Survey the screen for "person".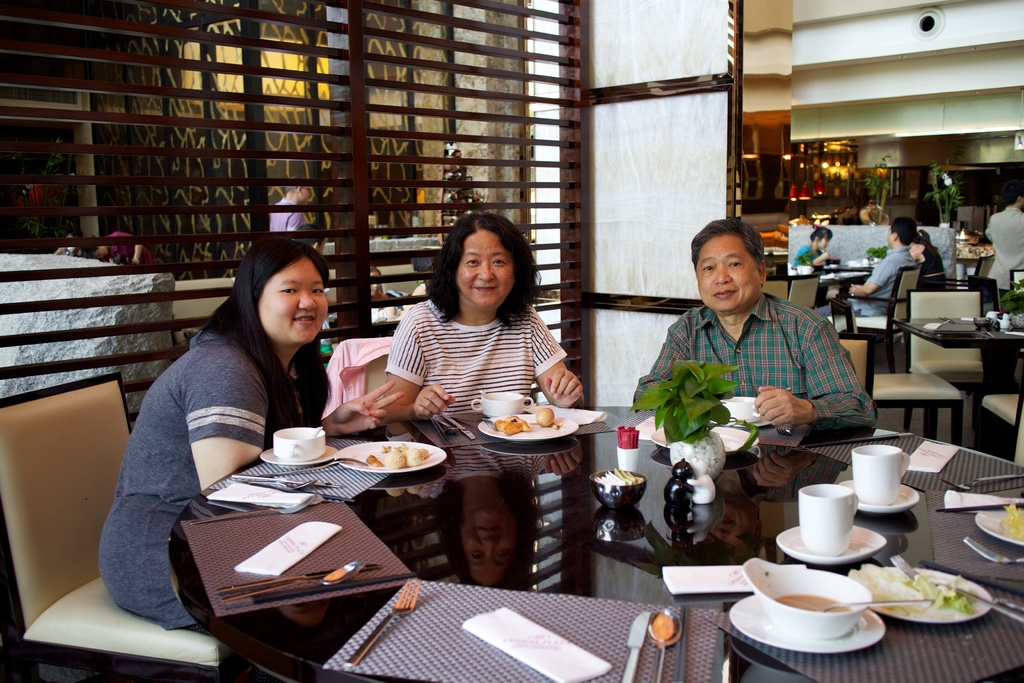
Survey found: x1=97, y1=235, x2=407, y2=645.
